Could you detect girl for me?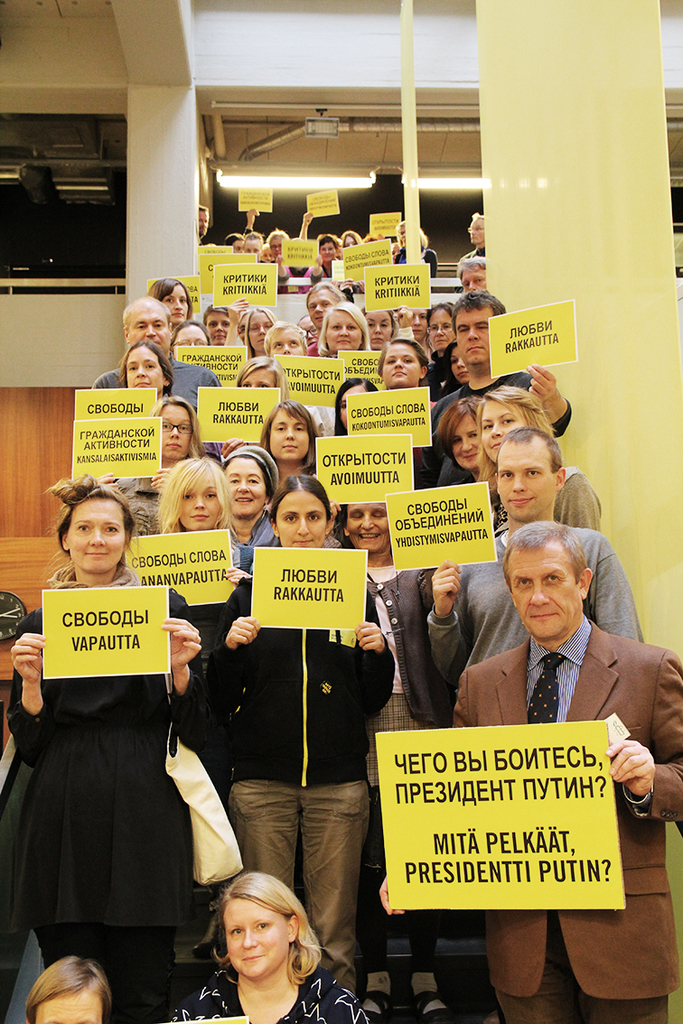
Detection result: rect(157, 284, 183, 326).
